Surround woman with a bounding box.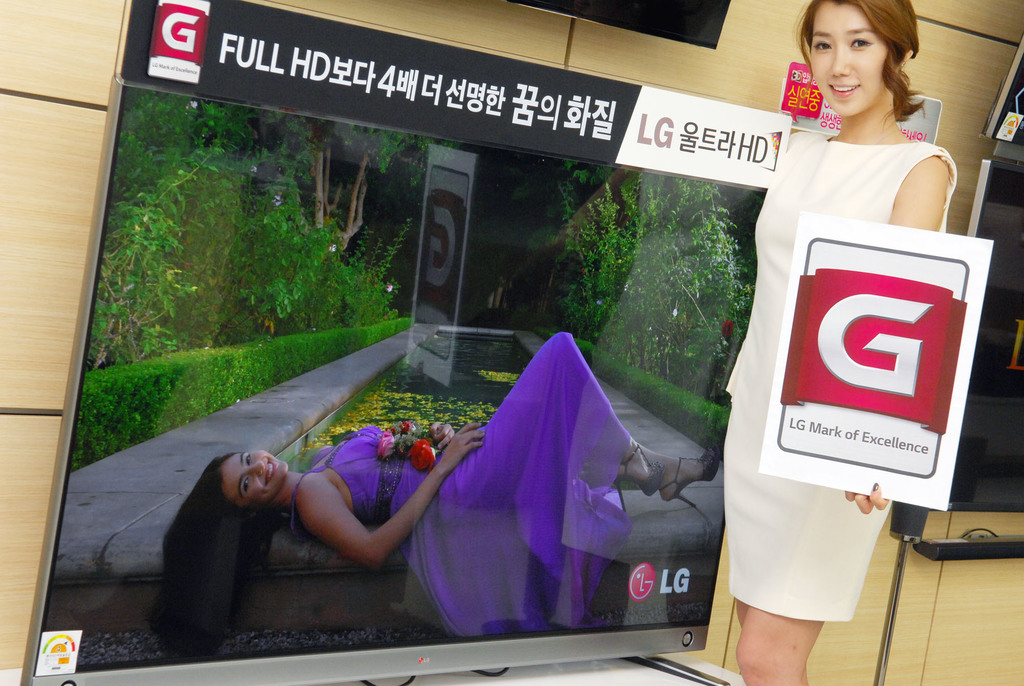
<region>148, 327, 721, 638</region>.
